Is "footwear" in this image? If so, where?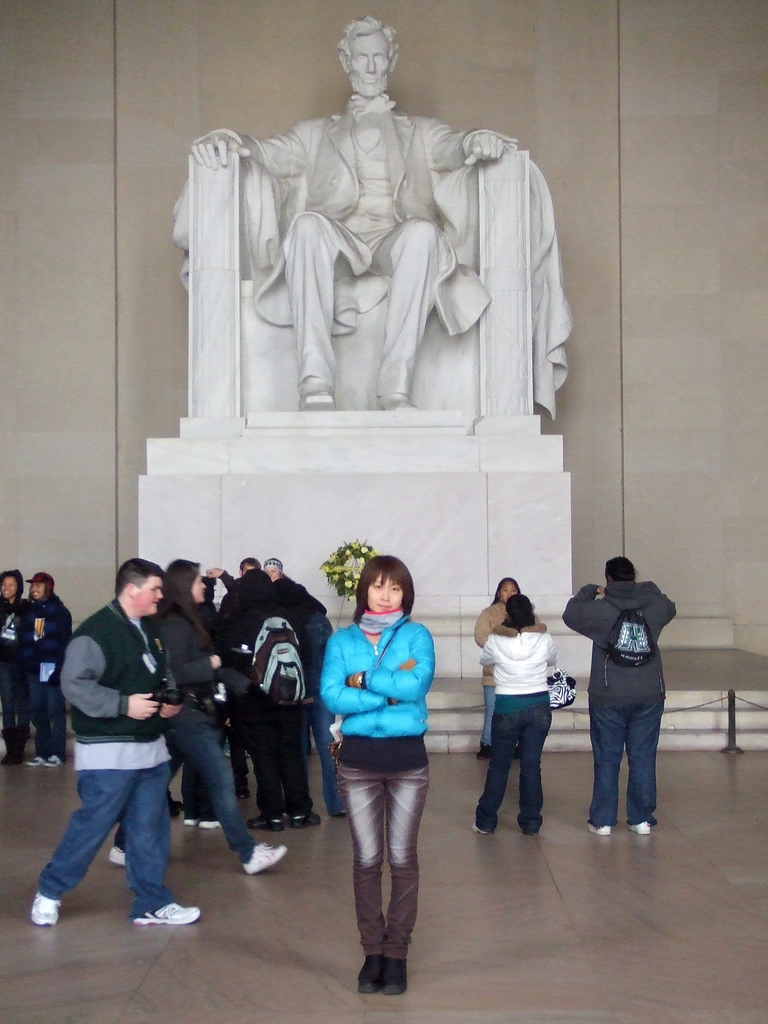
Yes, at bbox=[200, 819, 223, 829].
